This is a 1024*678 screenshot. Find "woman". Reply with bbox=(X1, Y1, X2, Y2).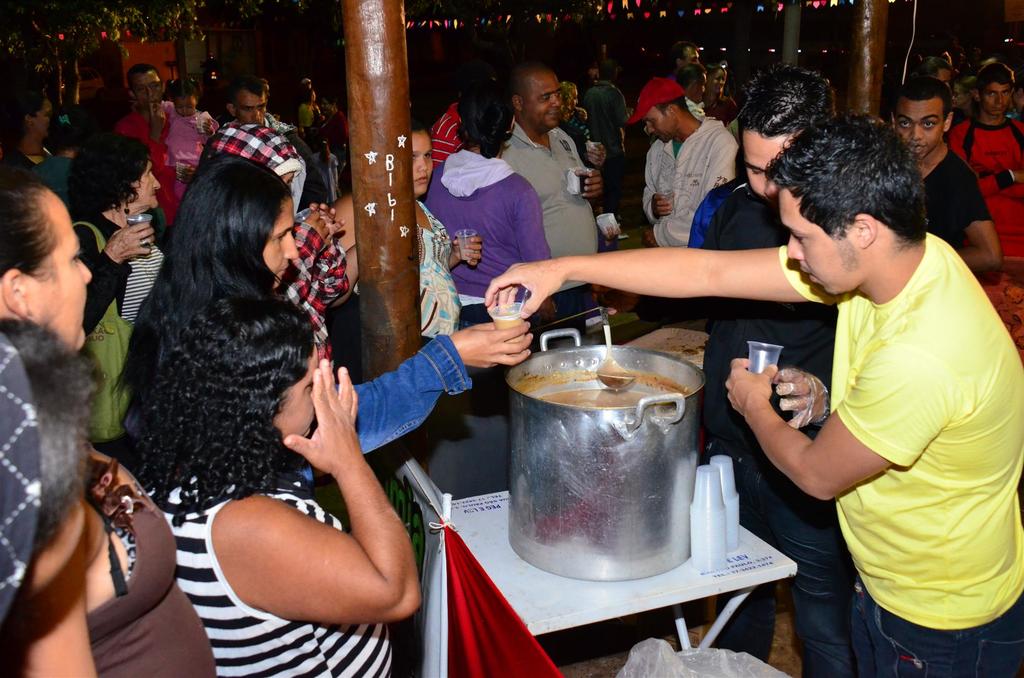
bbox=(143, 290, 431, 677).
